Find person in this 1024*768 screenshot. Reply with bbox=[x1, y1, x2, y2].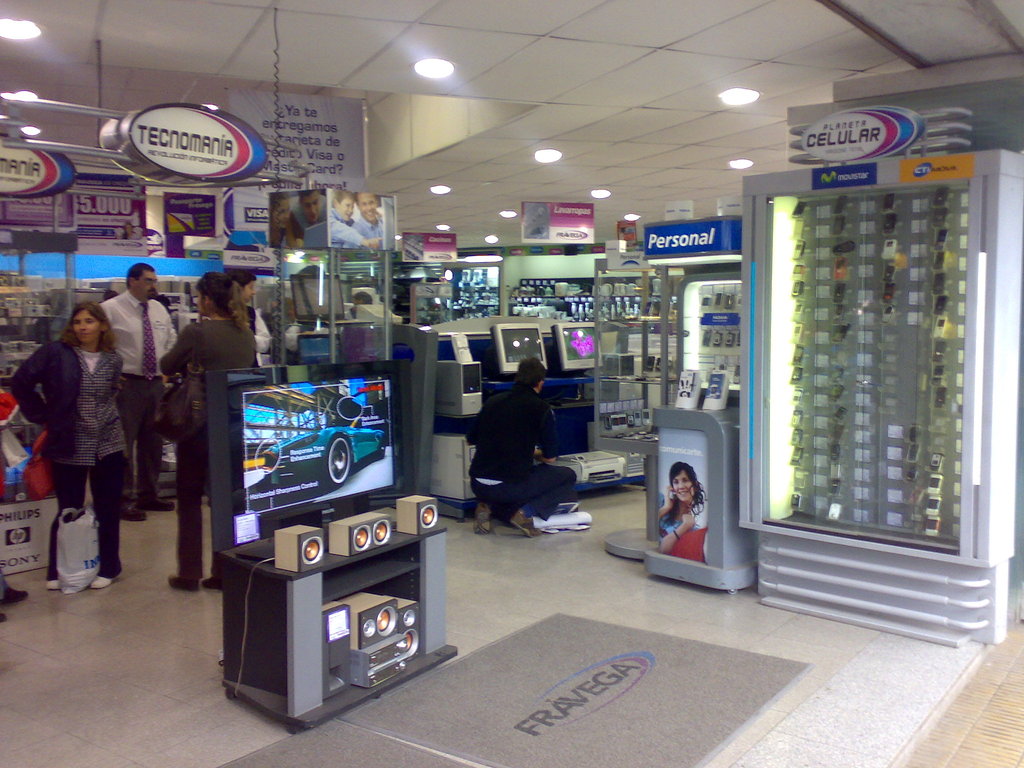
bbox=[303, 184, 317, 256].
